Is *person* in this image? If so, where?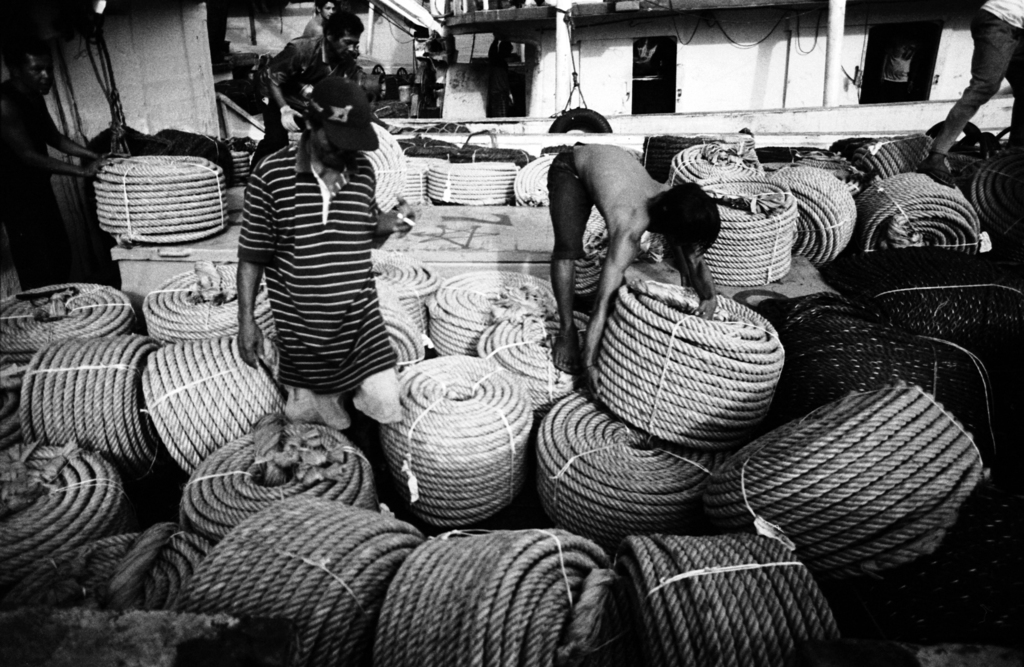
Yes, at box(545, 141, 724, 373).
